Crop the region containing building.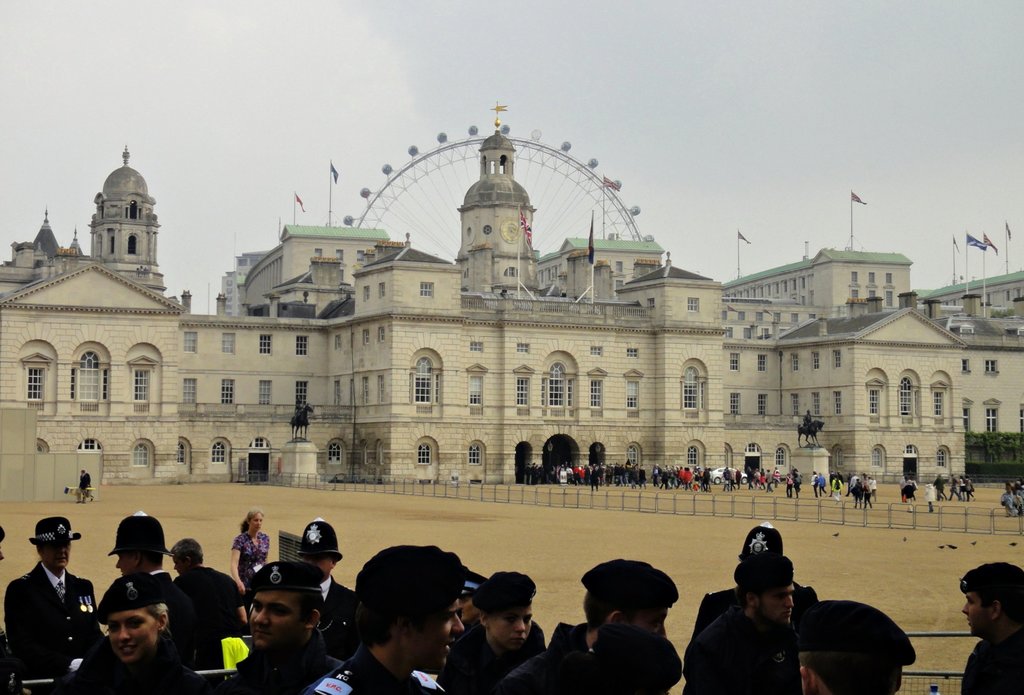
Crop region: rect(246, 225, 386, 316).
